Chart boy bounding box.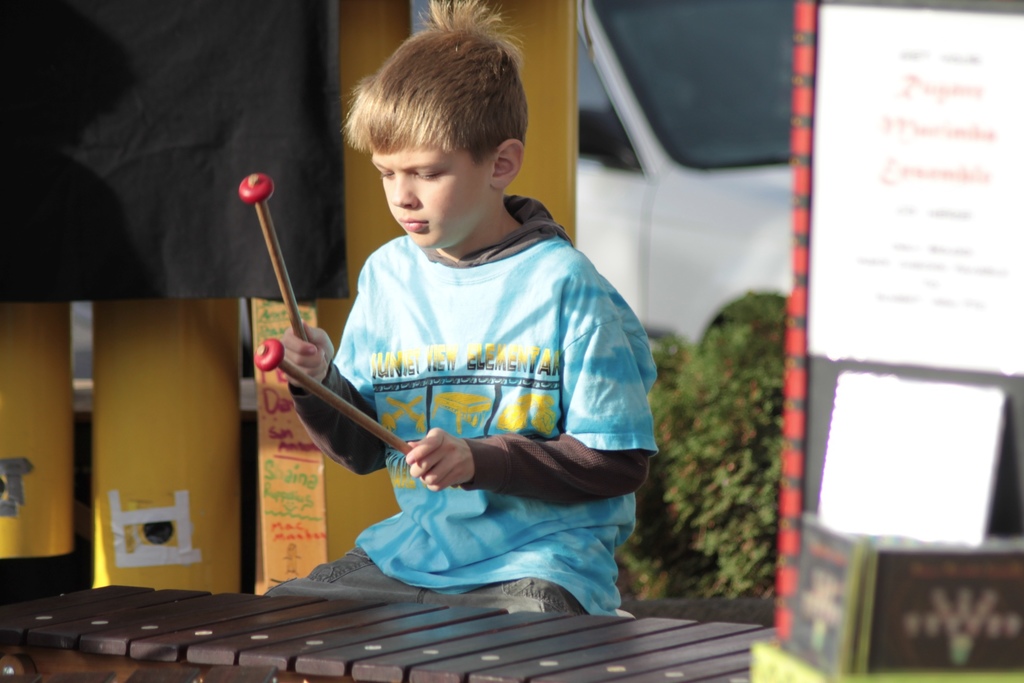
Charted: 278, 0, 660, 620.
